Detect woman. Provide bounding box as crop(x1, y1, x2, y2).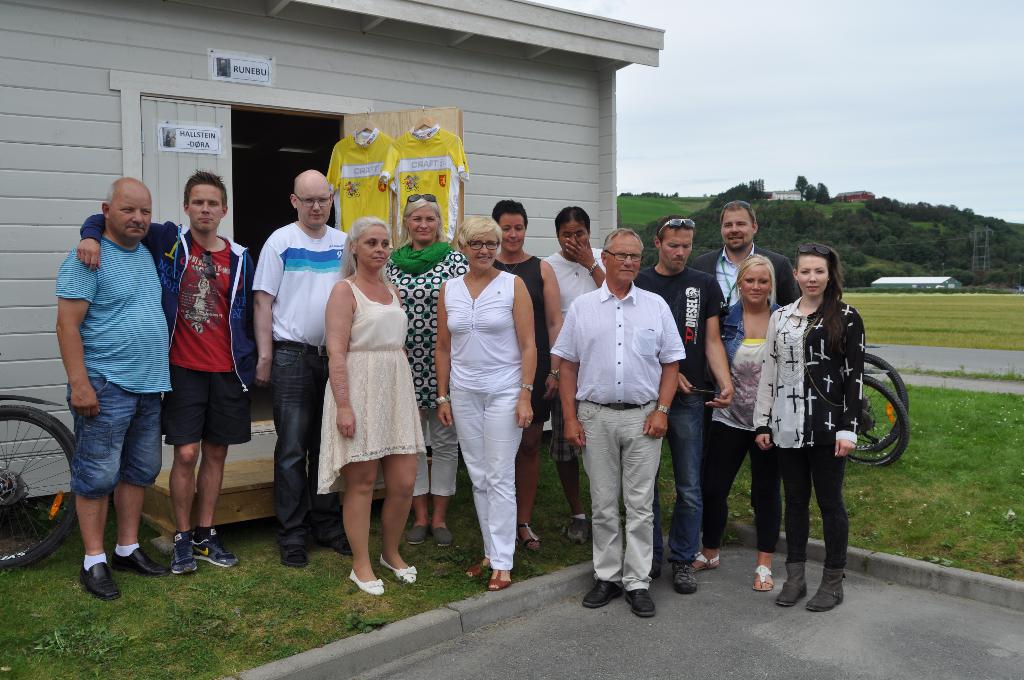
crop(490, 197, 562, 544).
